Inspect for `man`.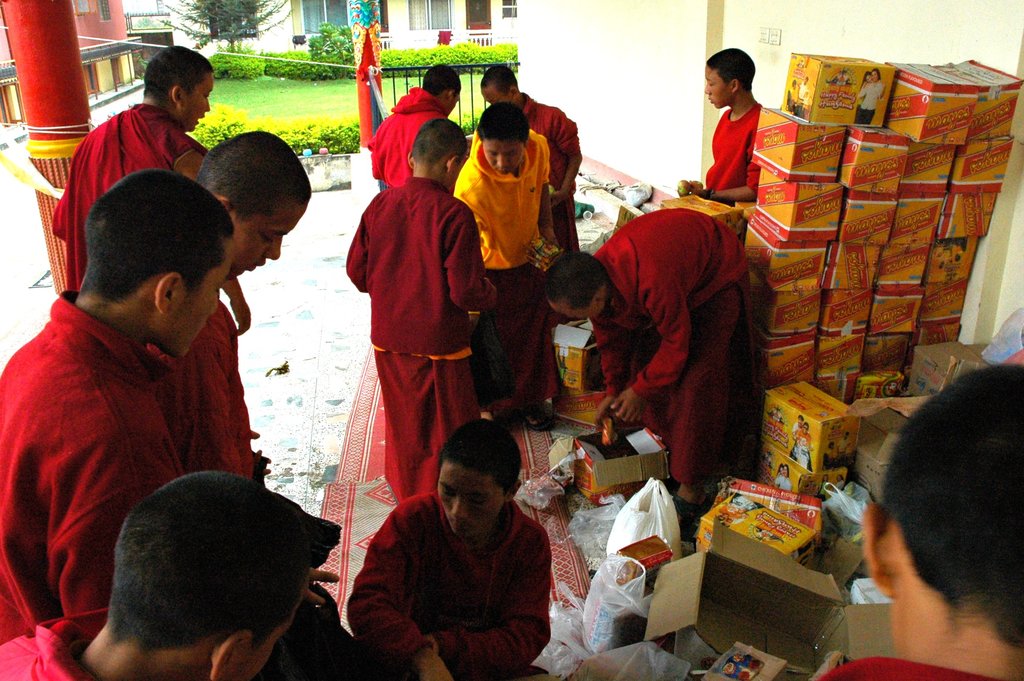
Inspection: pyautogui.locateOnScreen(137, 127, 313, 488).
